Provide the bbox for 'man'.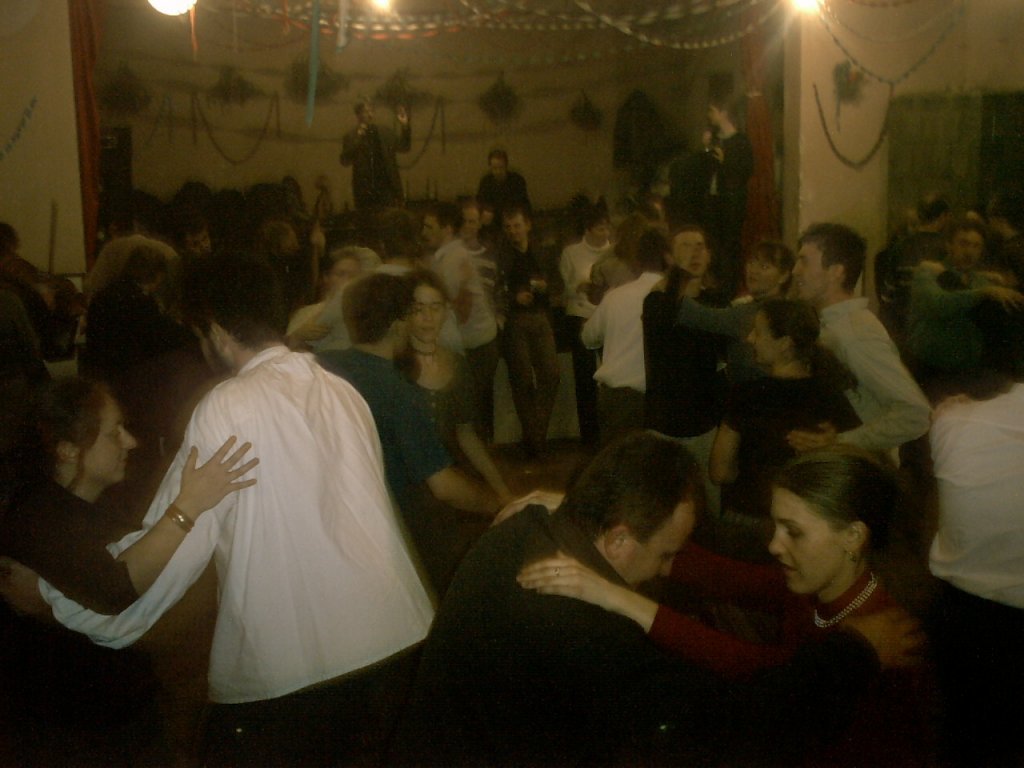
left=314, top=276, right=503, bottom=536.
